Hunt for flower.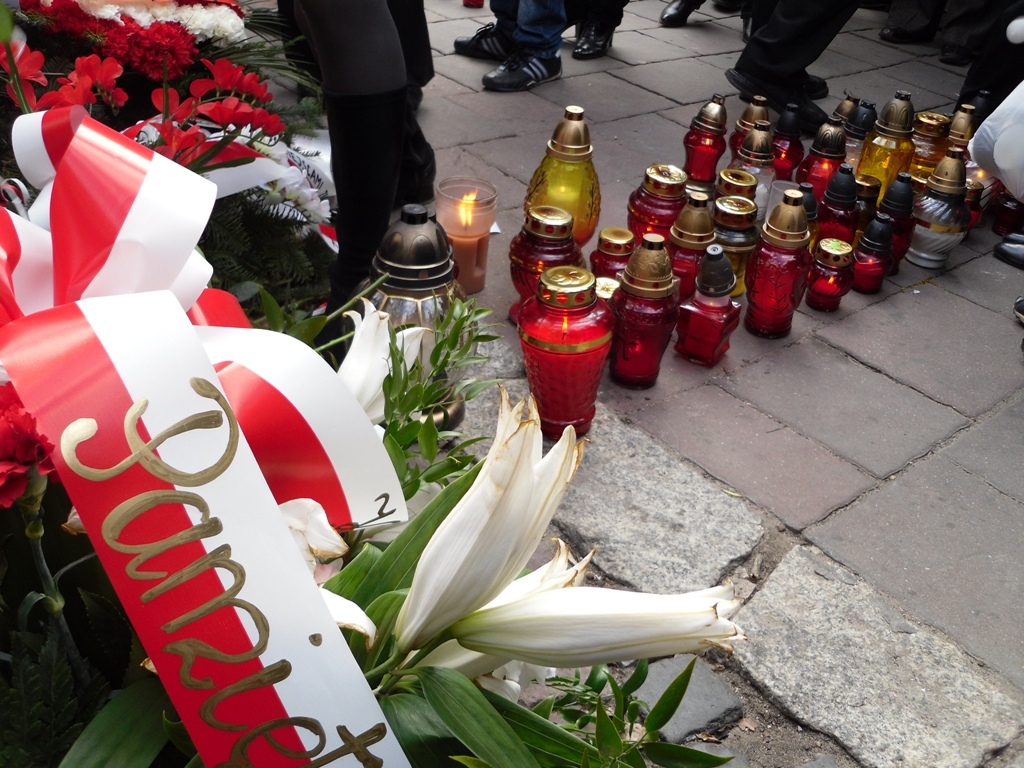
Hunted down at (left=336, top=291, right=450, bottom=424).
